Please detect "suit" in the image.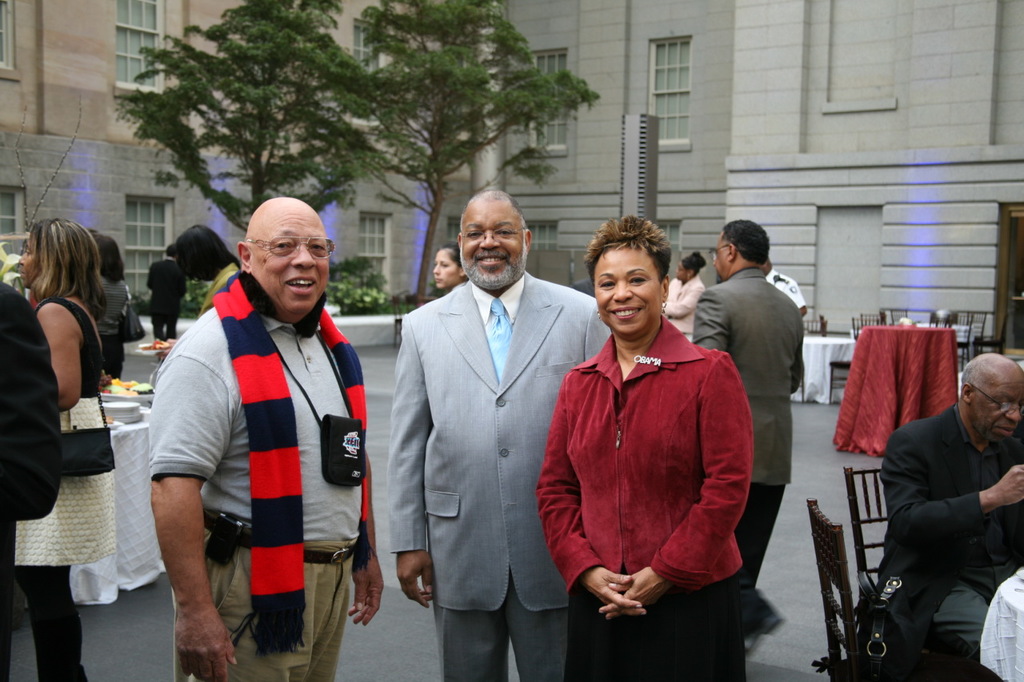
(x1=372, y1=177, x2=582, y2=681).
